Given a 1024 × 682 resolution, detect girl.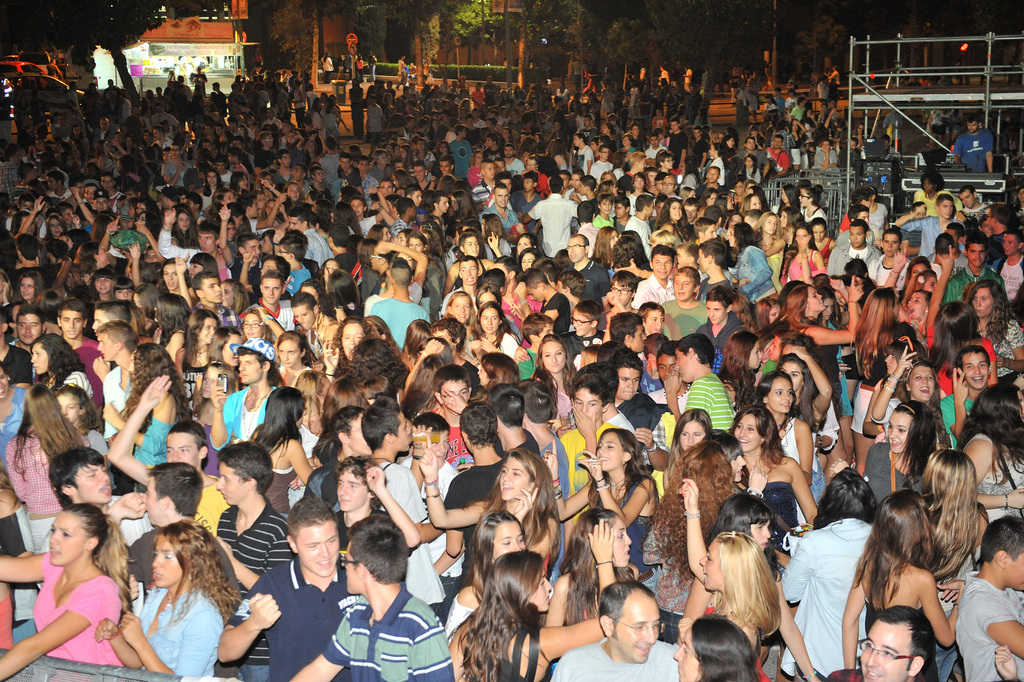
crop(416, 446, 563, 578).
